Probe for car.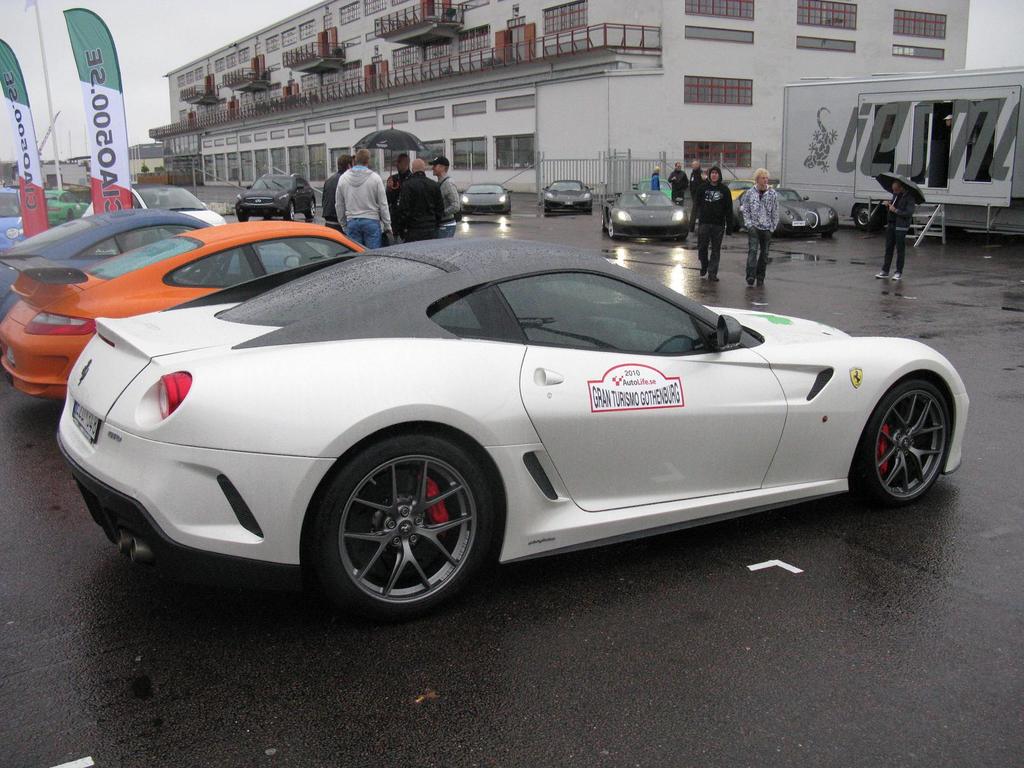
Probe result: (457,183,511,216).
